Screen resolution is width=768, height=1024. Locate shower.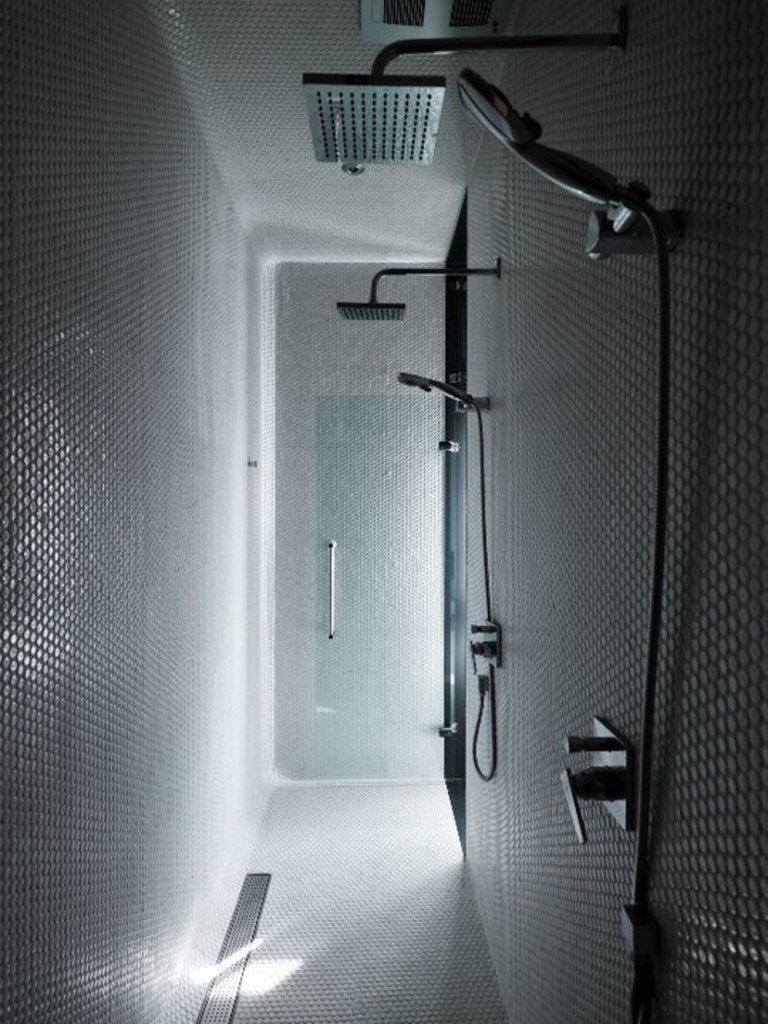
rect(337, 256, 502, 321).
